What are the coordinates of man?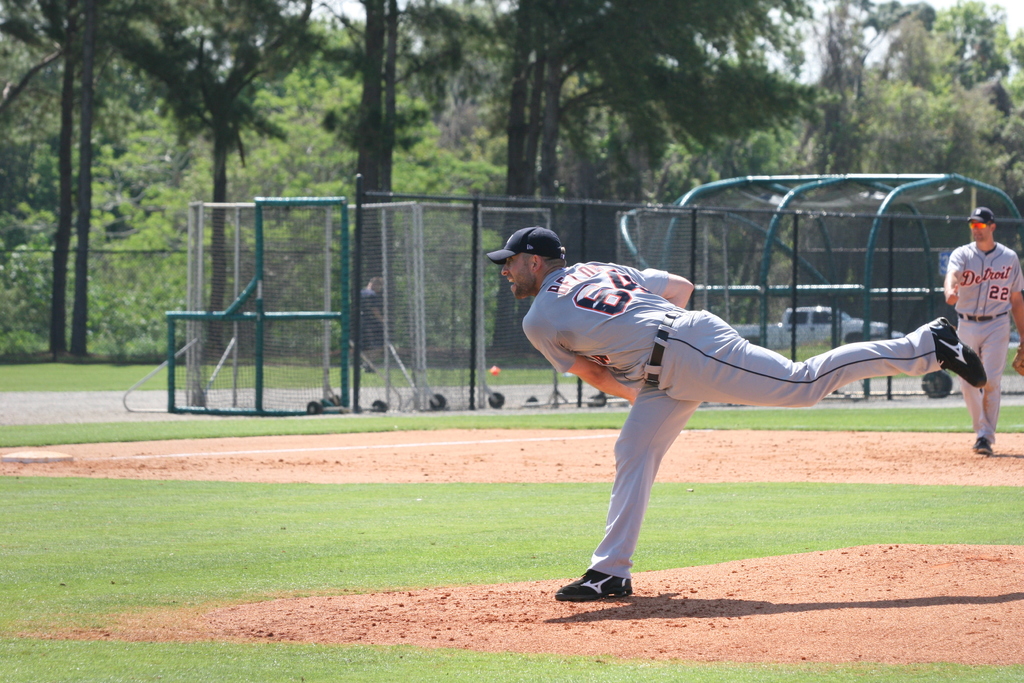
943 206 1023 459.
